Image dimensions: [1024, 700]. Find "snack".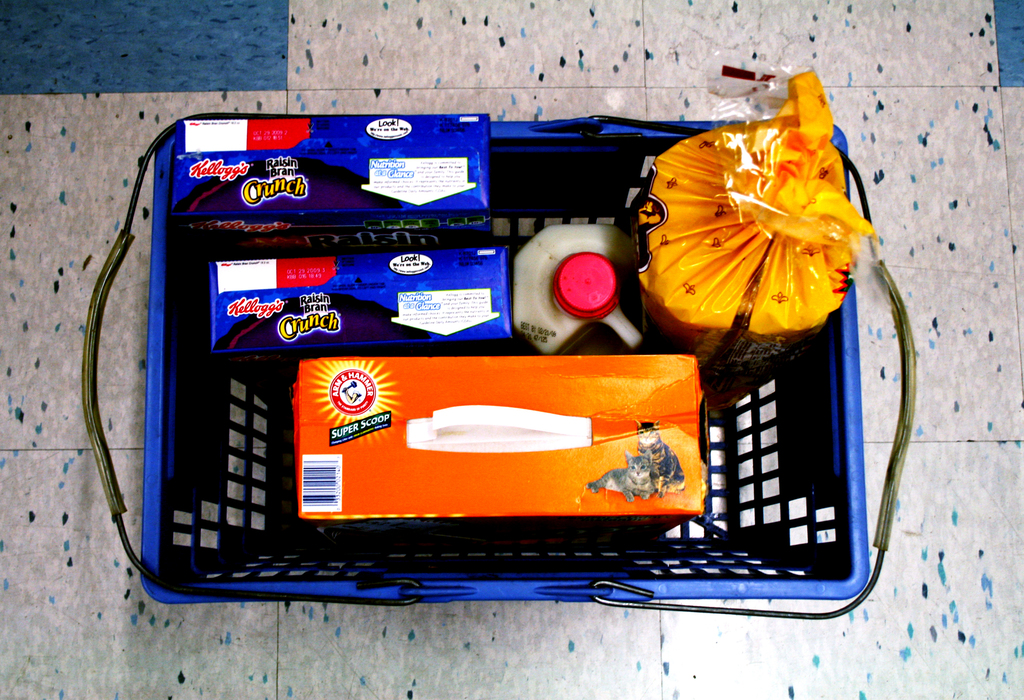
l=637, t=126, r=860, b=403.
